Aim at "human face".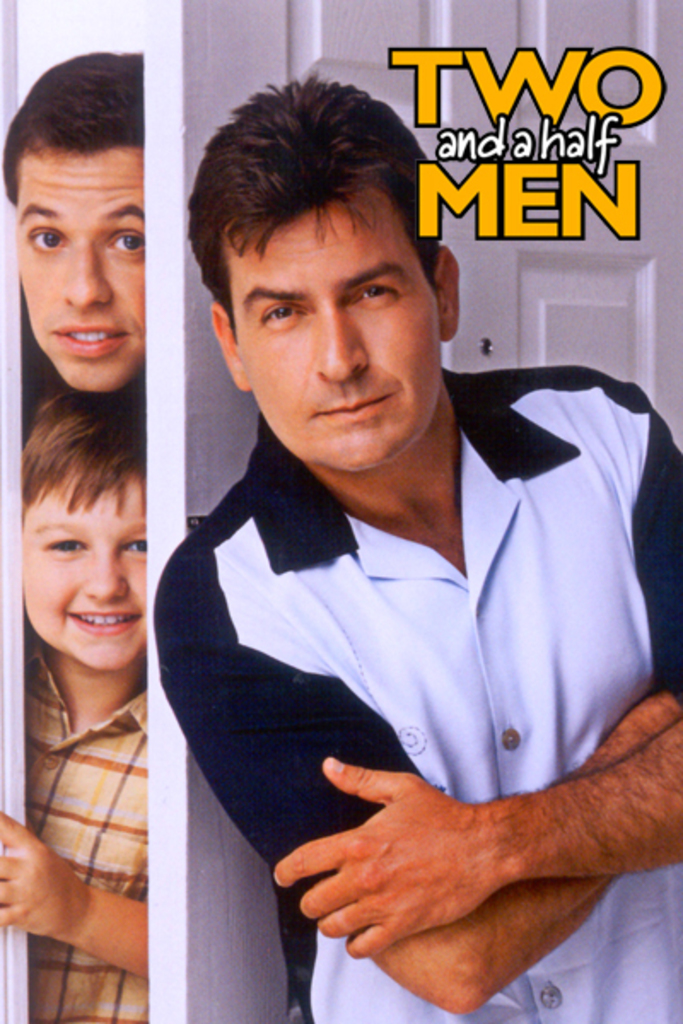
Aimed at locate(219, 208, 437, 452).
